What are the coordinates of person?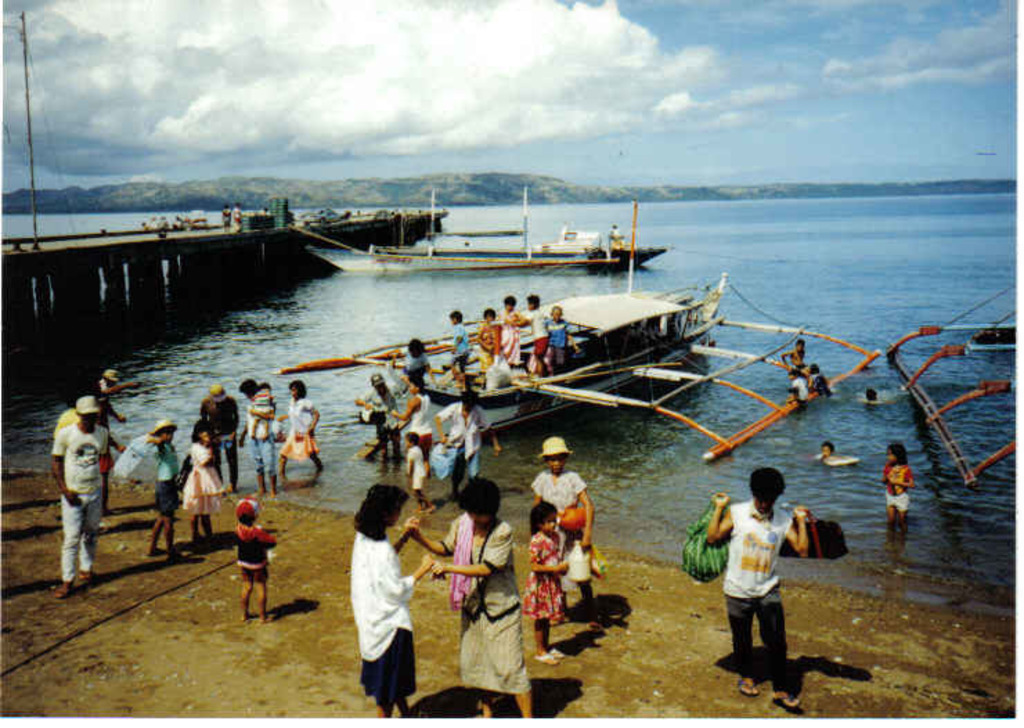
left=529, top=436, right=606, bottom=634.
